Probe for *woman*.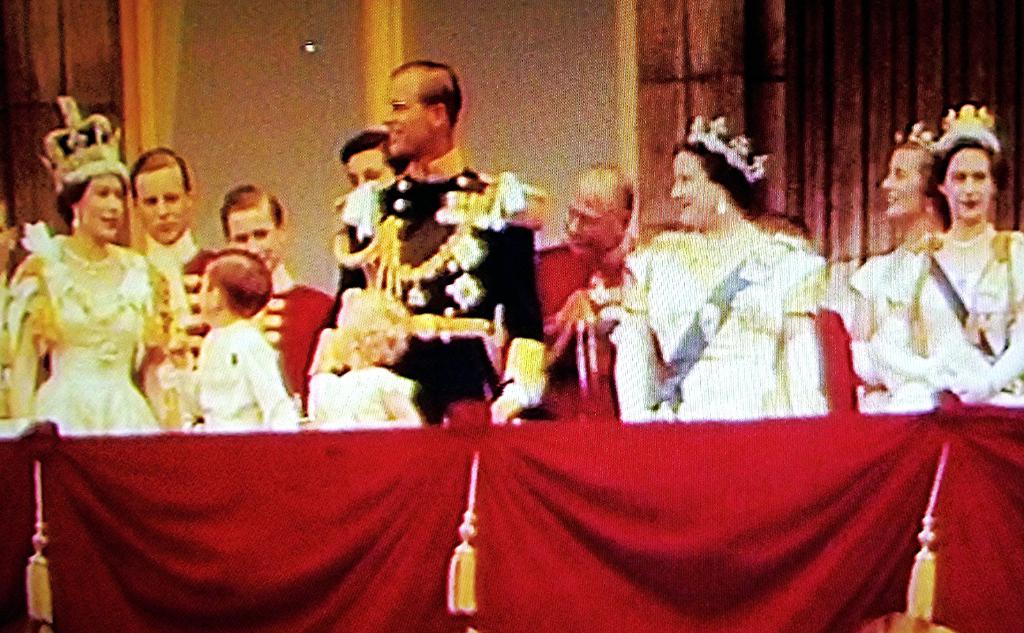
Probe result: 611/116/832/418.
